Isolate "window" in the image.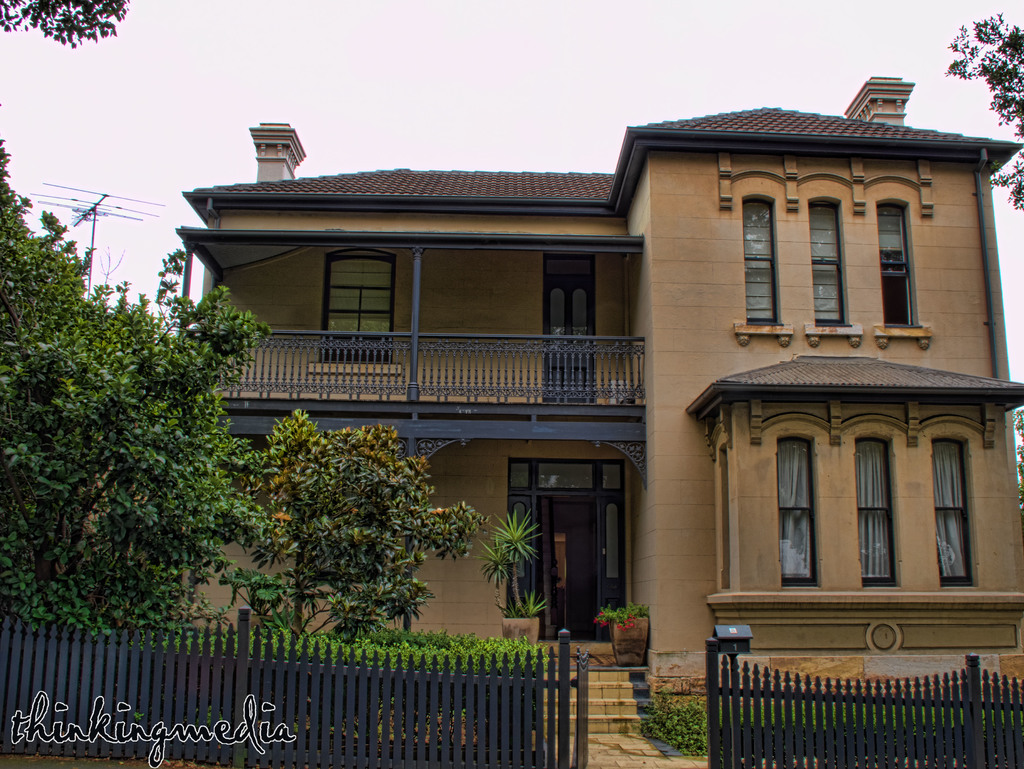
Isolated region: l=740, t=198, r=779, b=331.
